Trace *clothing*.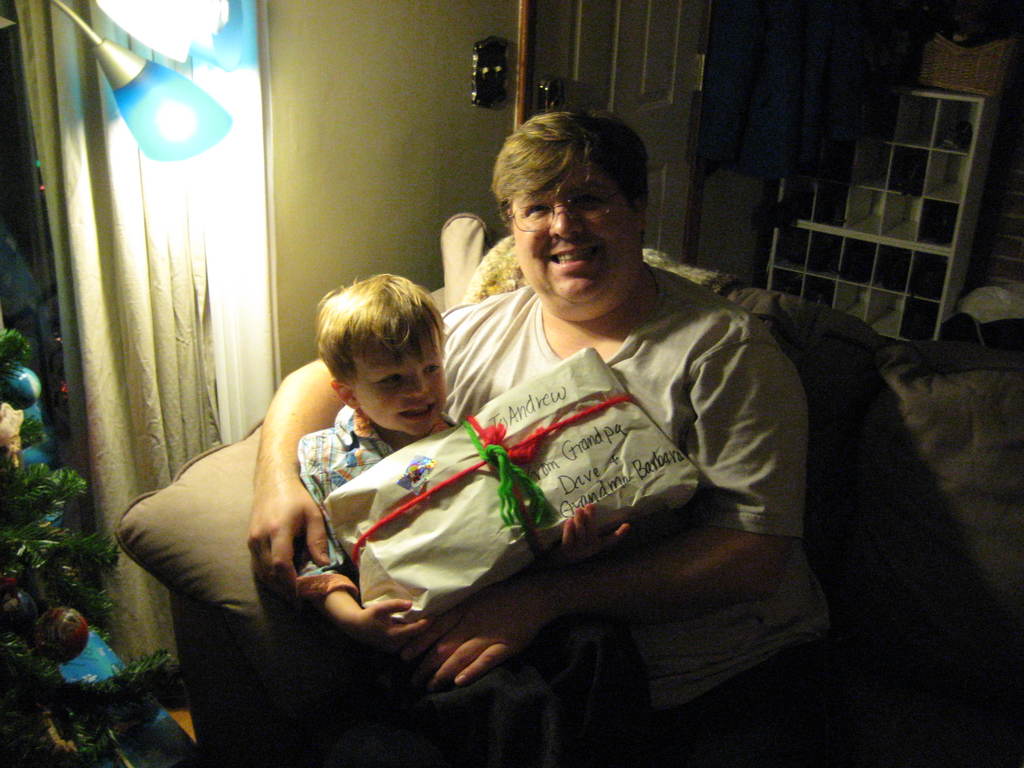
Traced to (294,407,463,608).
